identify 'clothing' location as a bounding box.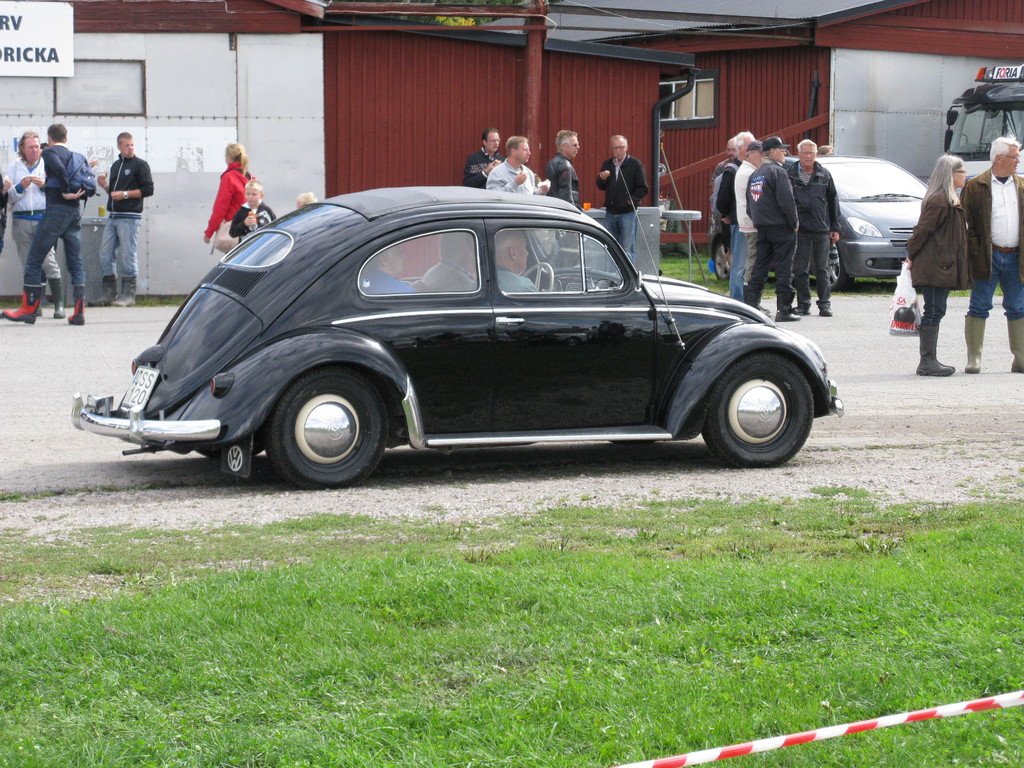
227:203:270:245.
